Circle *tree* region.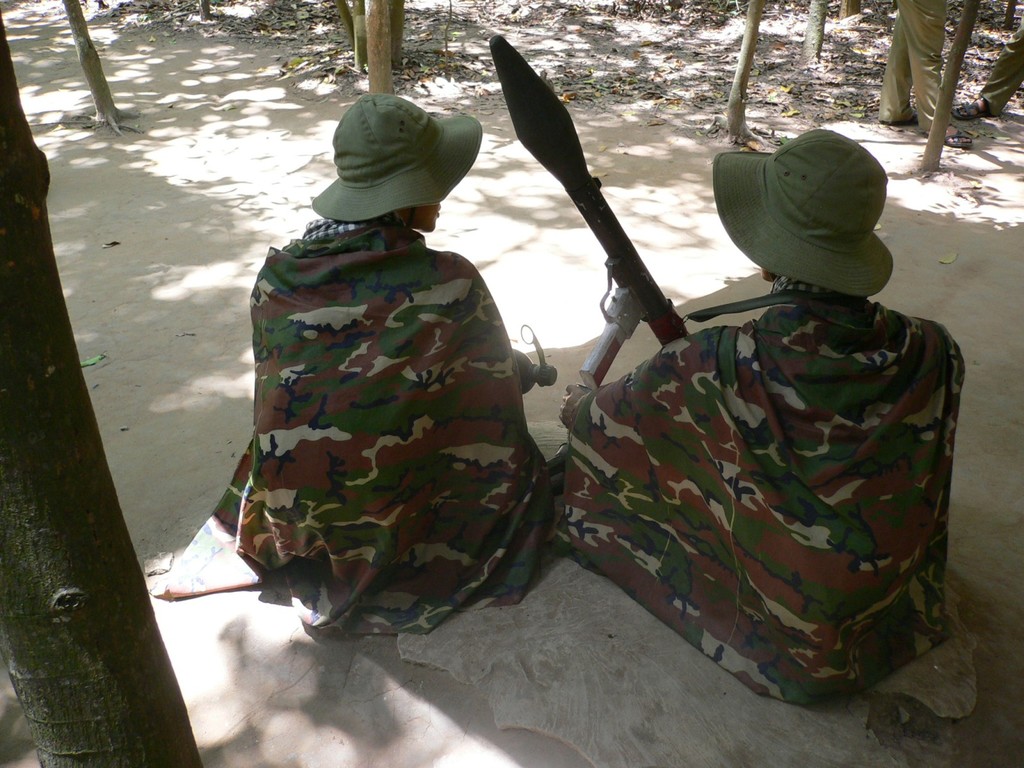
Region: bbox(801, 1, 827, 68).
